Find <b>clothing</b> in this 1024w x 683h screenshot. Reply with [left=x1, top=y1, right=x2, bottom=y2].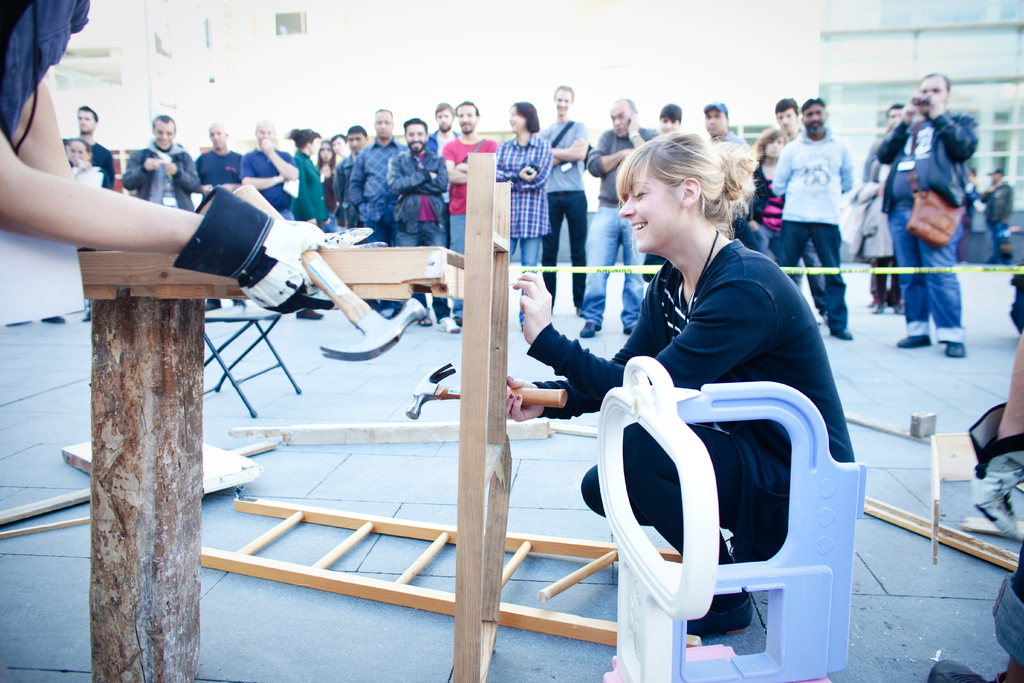
[left=582, top=125, right=635, bottom=329].
